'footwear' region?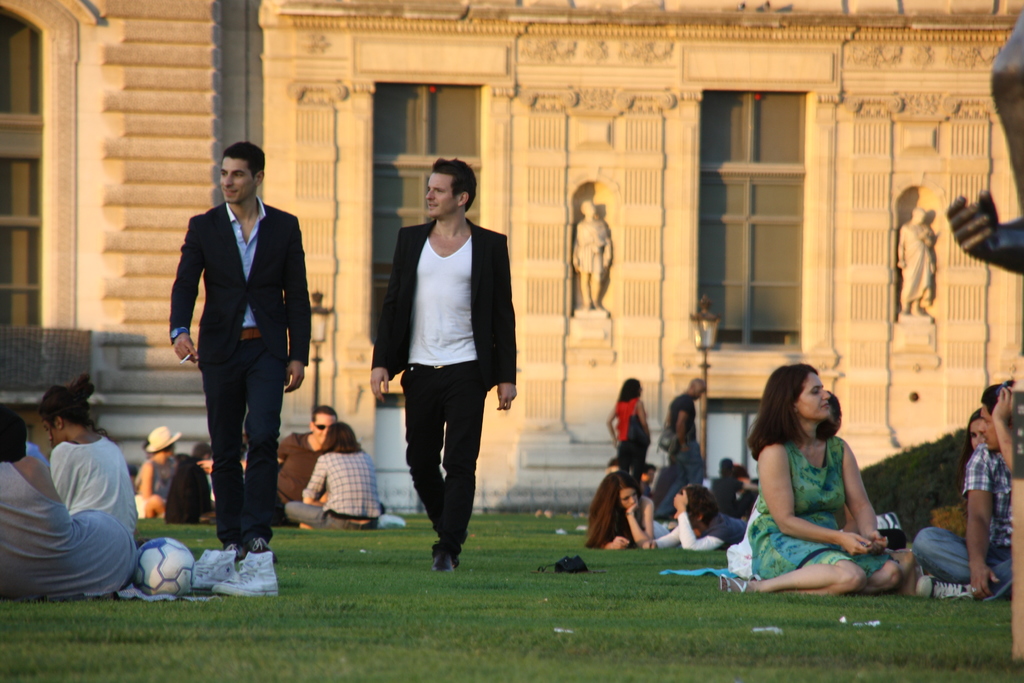
216, 545, 276, 594
